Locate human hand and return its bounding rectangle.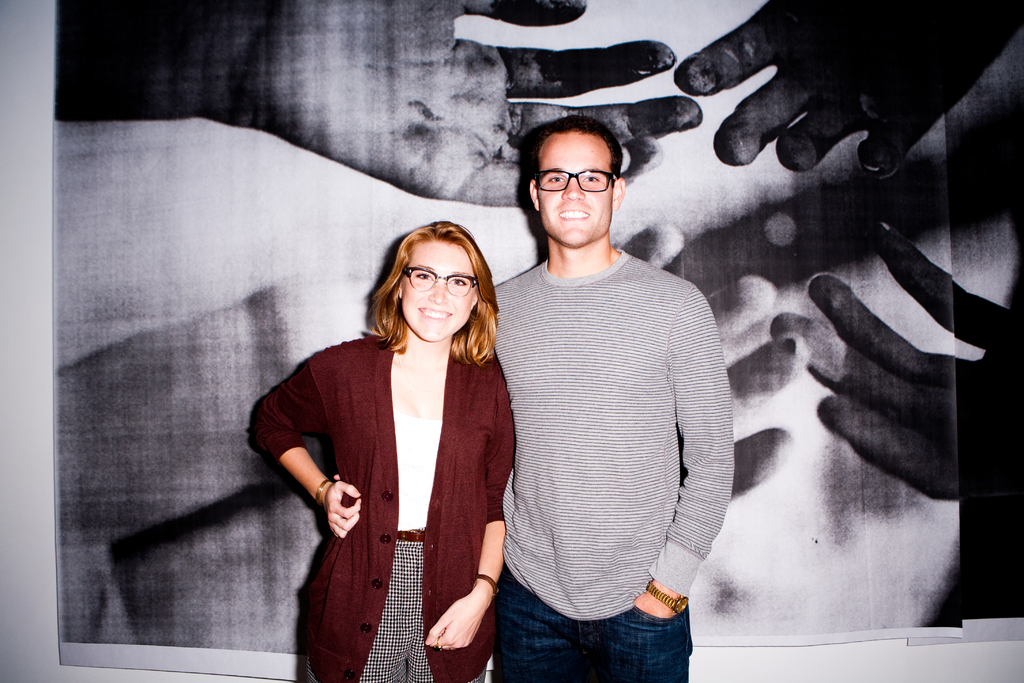
{"left": 324, "top": 480, "right": 362, "bottom": 541}.
